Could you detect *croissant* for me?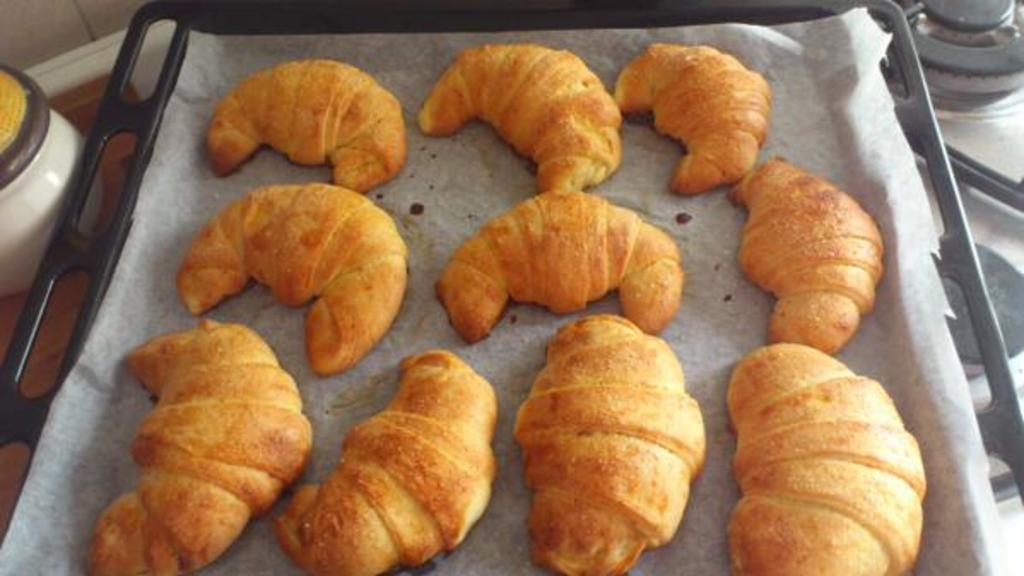
Detection result: 414/44/617/193.
